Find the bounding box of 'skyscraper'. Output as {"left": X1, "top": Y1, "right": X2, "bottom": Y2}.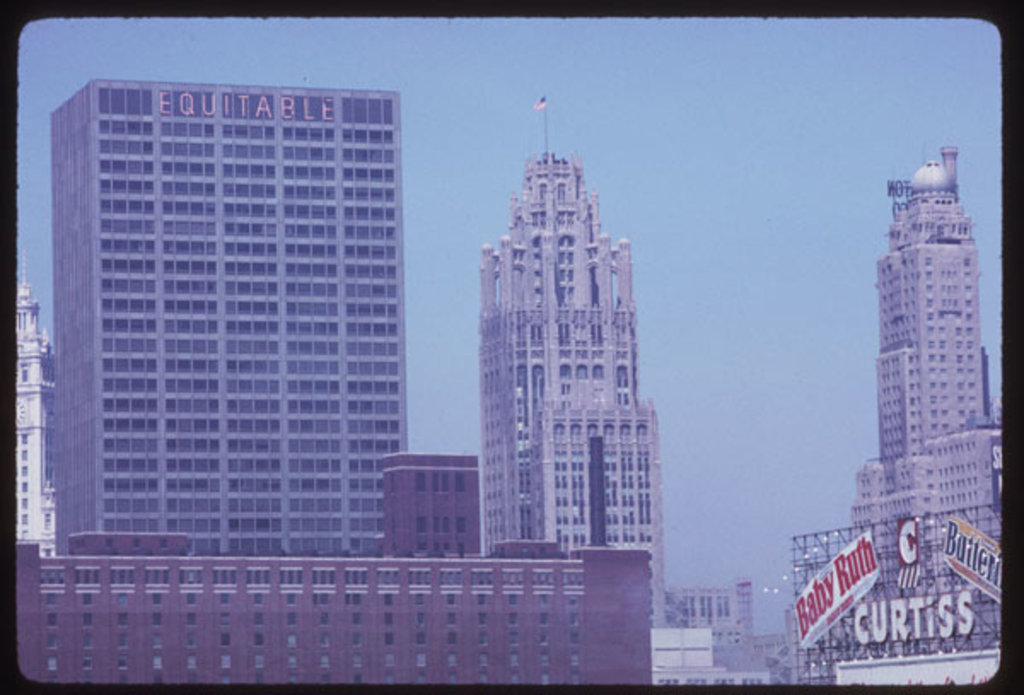
{"left": 809, "top": 140, "right": 1010, "bottom": 693}.
